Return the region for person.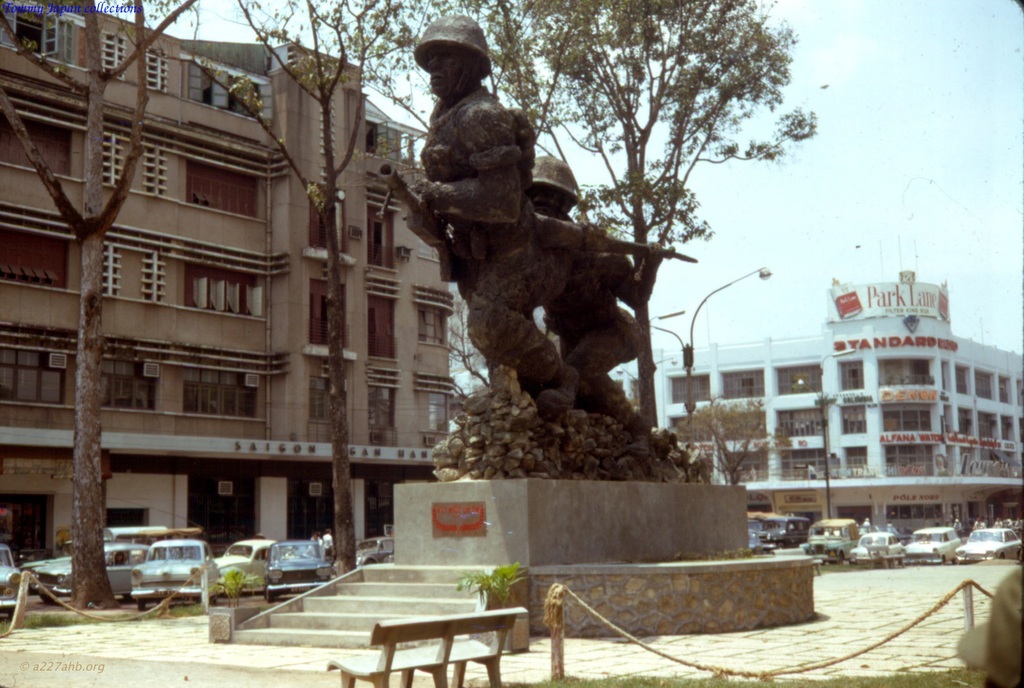
box(379, 19, 629, 455).
